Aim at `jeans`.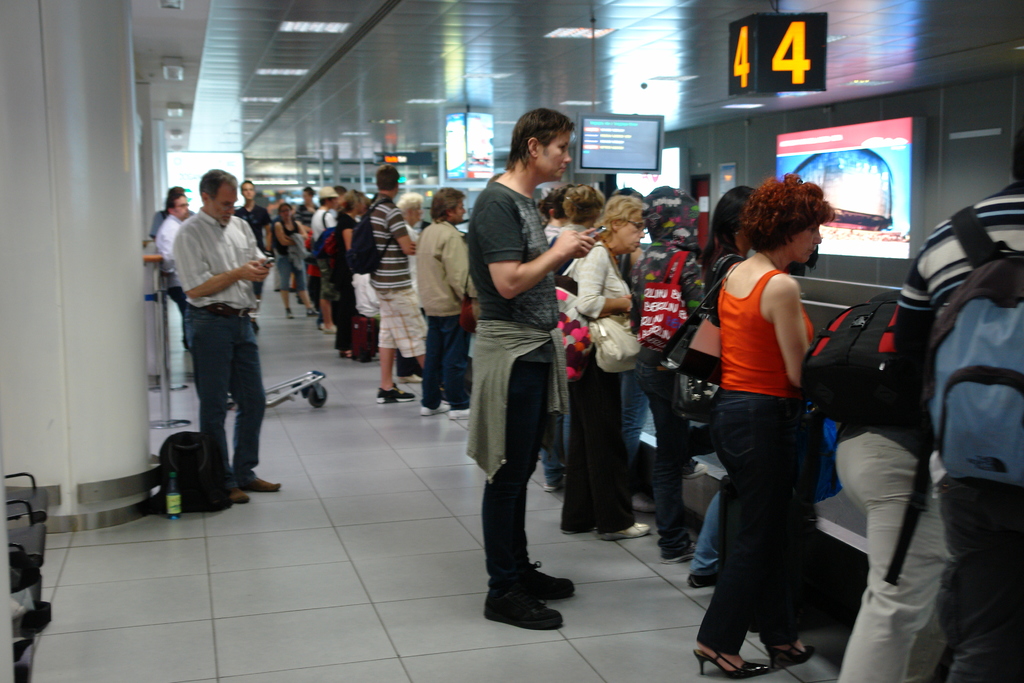
Aimed at [x1=541, y1=413, x2=572, y2=488].
